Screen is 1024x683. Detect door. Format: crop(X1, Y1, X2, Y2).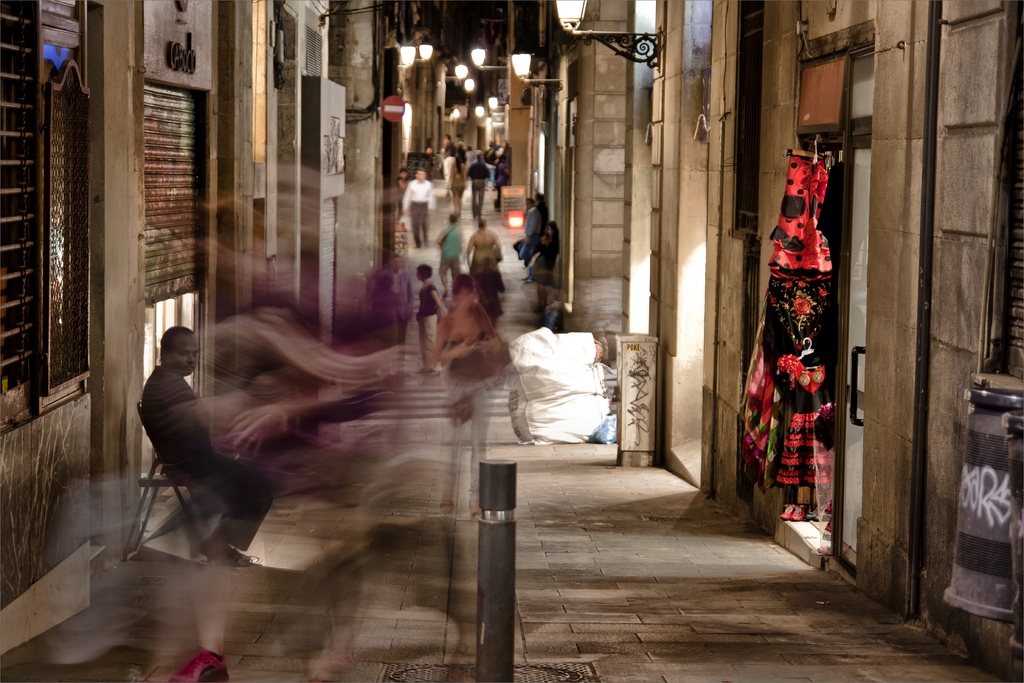
crop(831, 133, 872, 590).
